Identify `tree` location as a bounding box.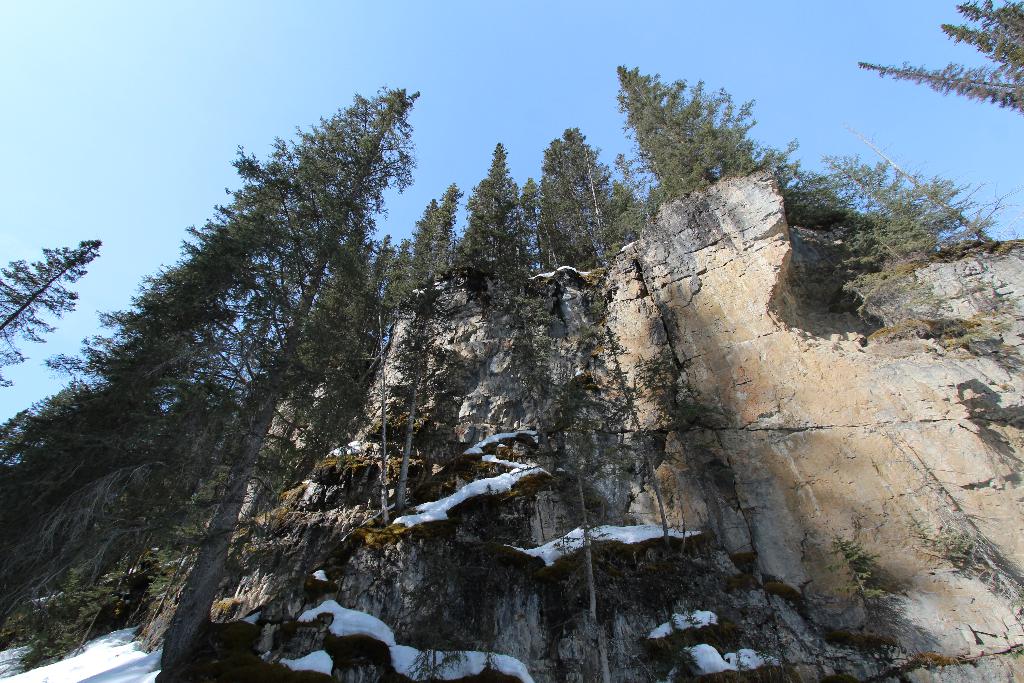
l=617, t=53, r=799, b=197.
